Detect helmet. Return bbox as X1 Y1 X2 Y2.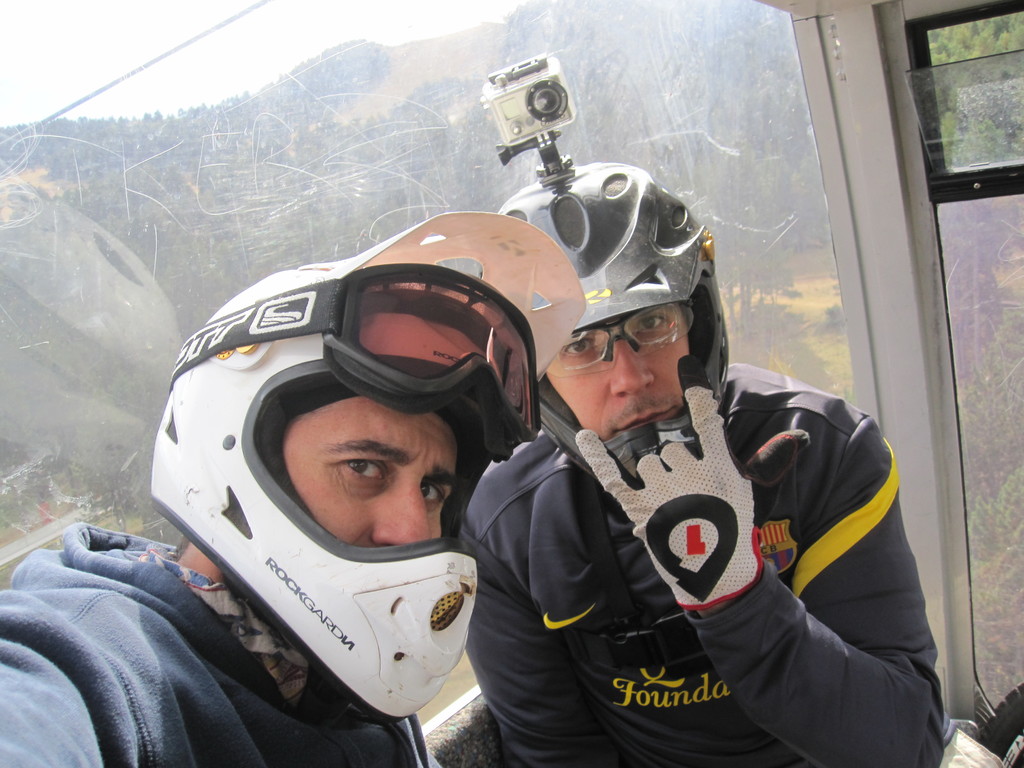
483 154 733 520.
